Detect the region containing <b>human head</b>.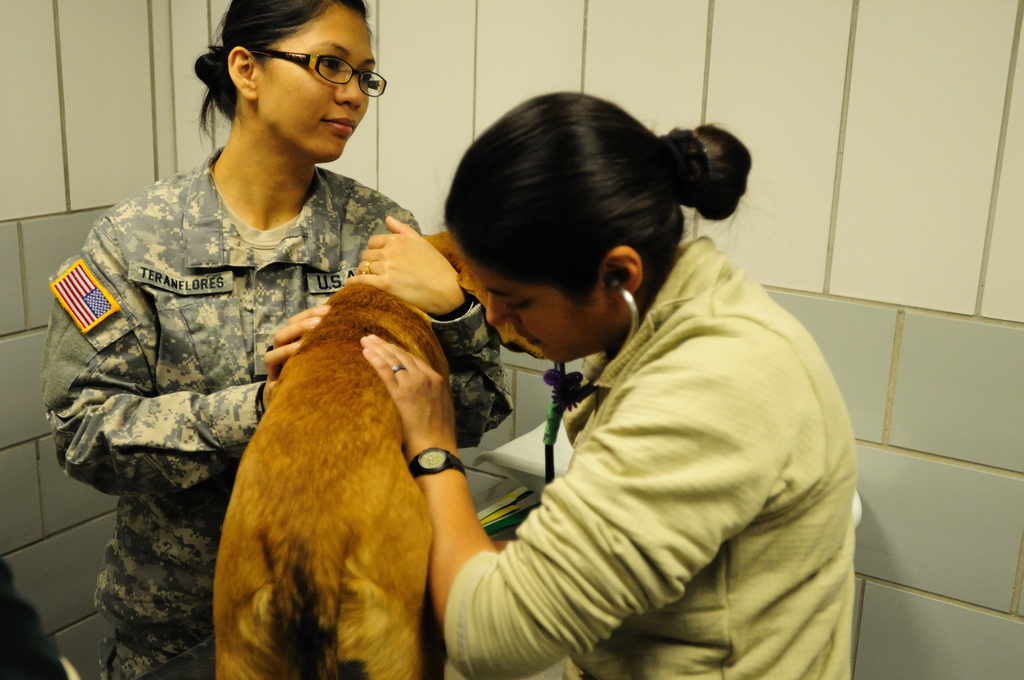
<region>183, 0, 397, 135</region>.
